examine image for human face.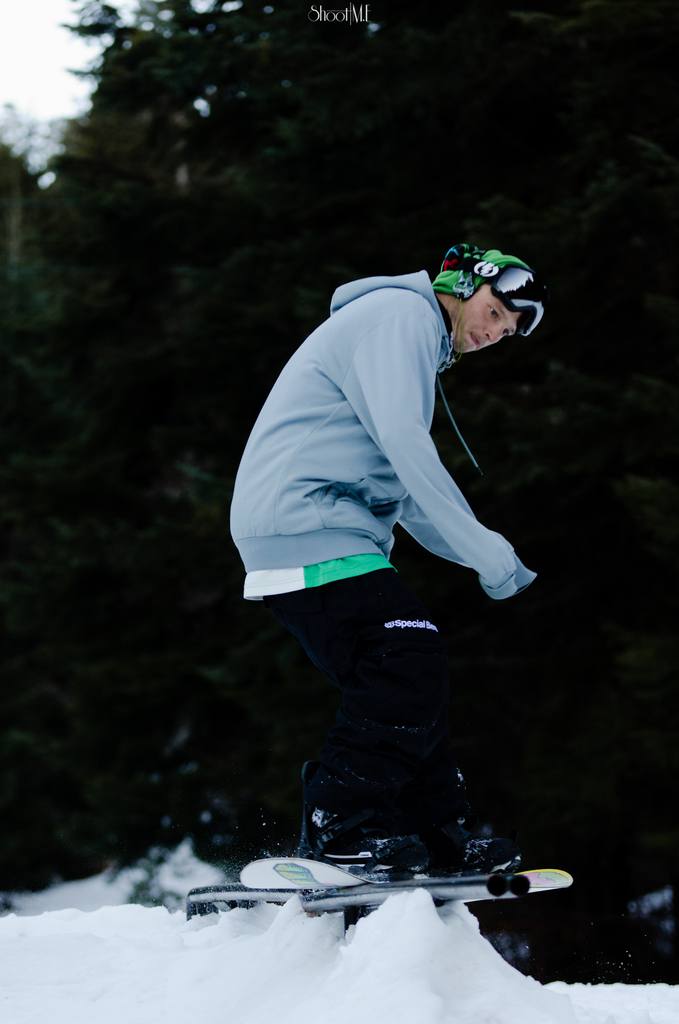
Examination result: {"x1": 445, "y1": 283, "x2": 520, "y2": 351}.
